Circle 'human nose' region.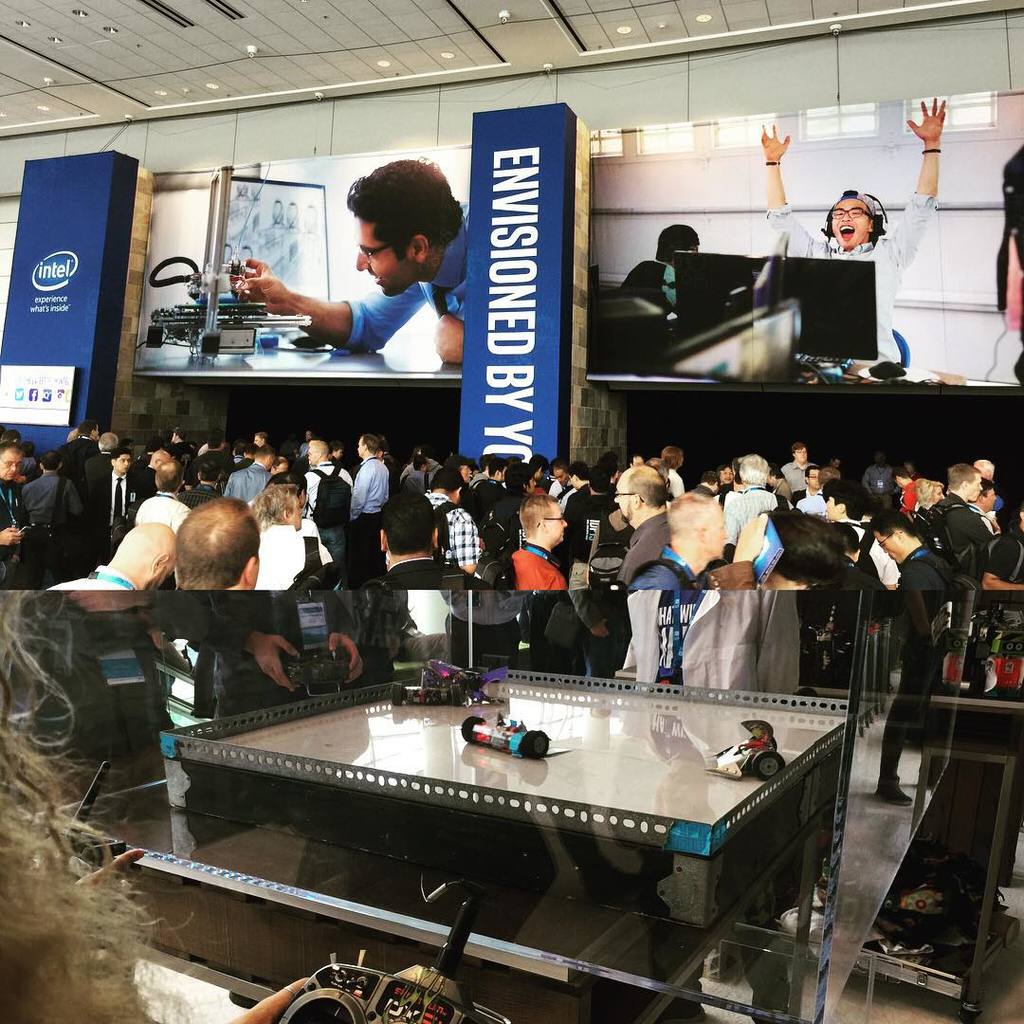
Region: bbox=(561, 521, 564, 533).
